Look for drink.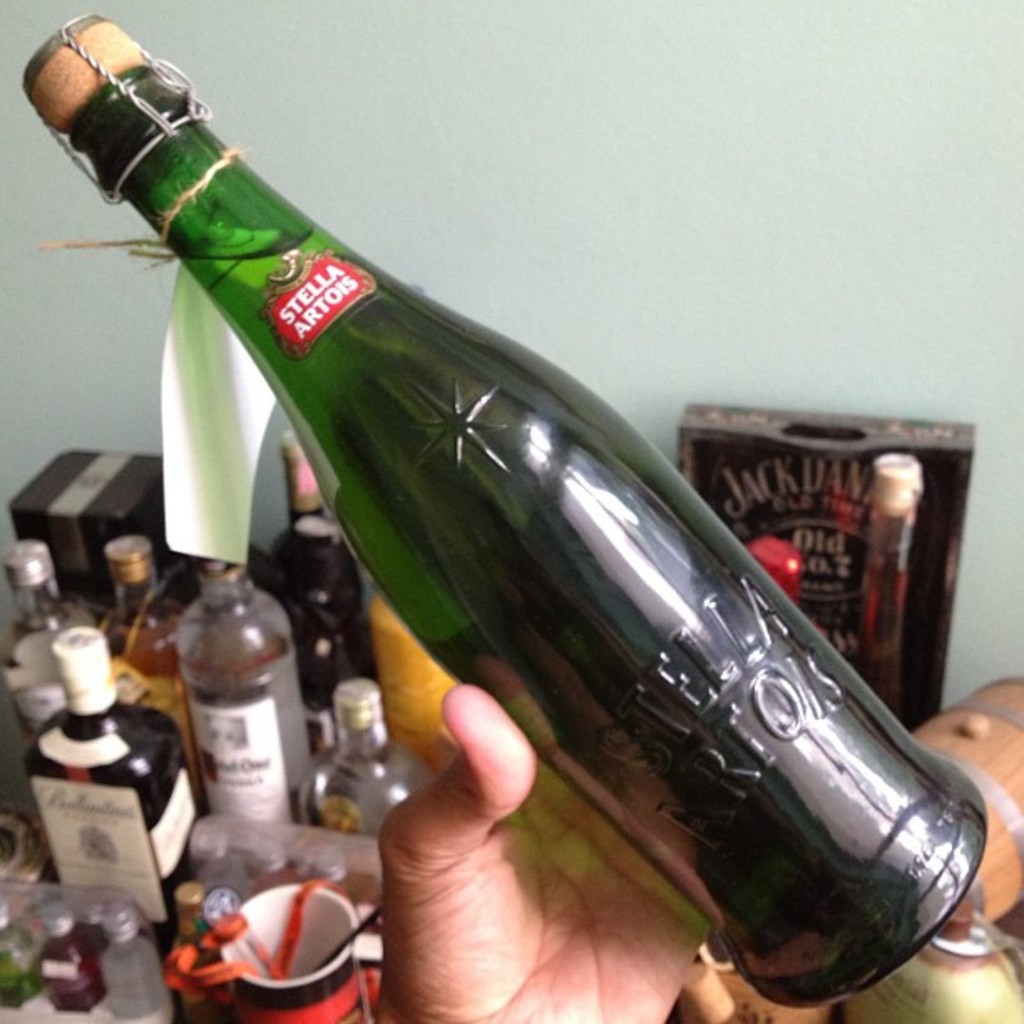
Found: box=[20, 7, 992, 1001].
